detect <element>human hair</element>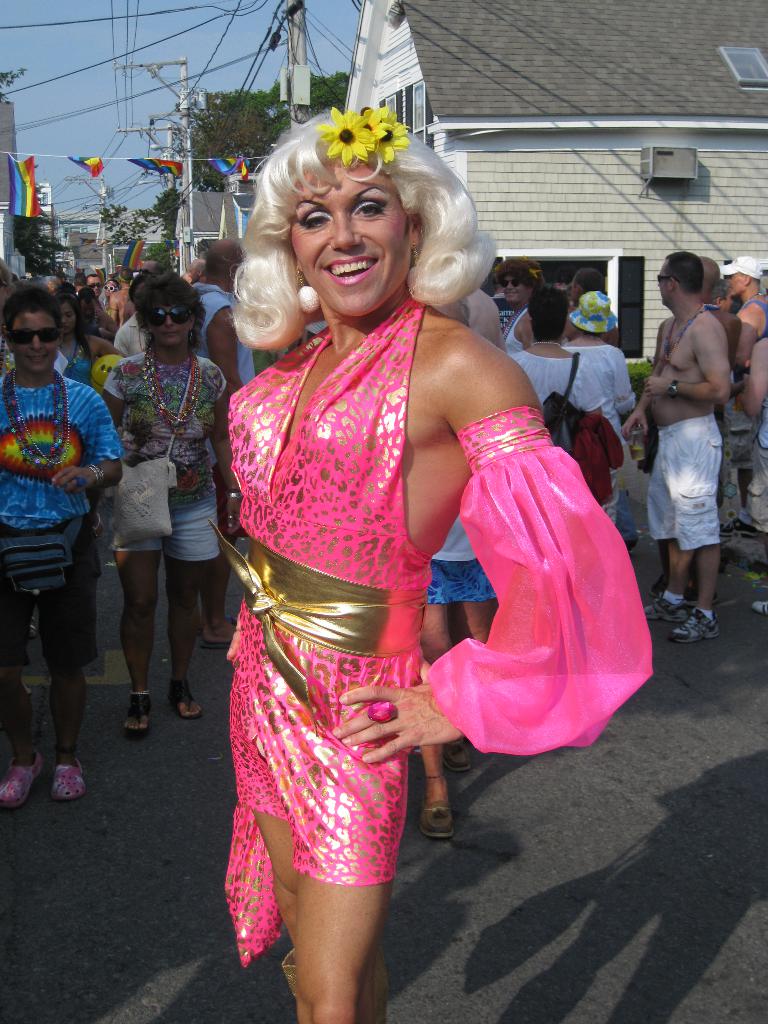
574, 266, 611, 296
